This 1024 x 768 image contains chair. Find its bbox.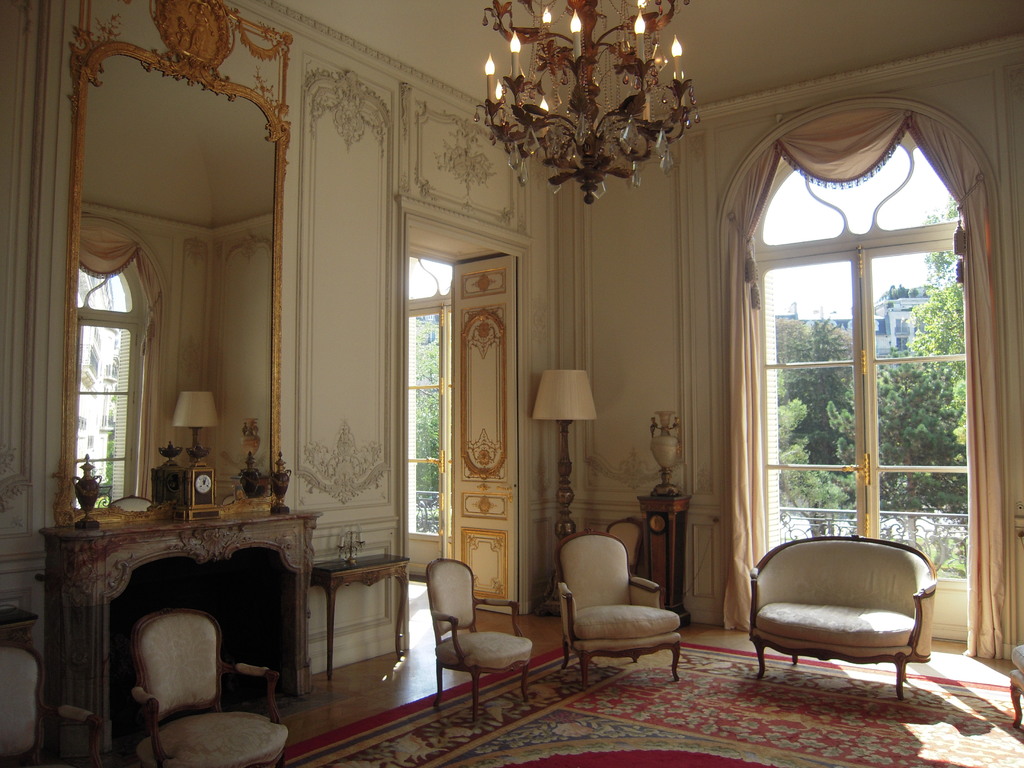
detection(1012, 643, 1023, 728).
